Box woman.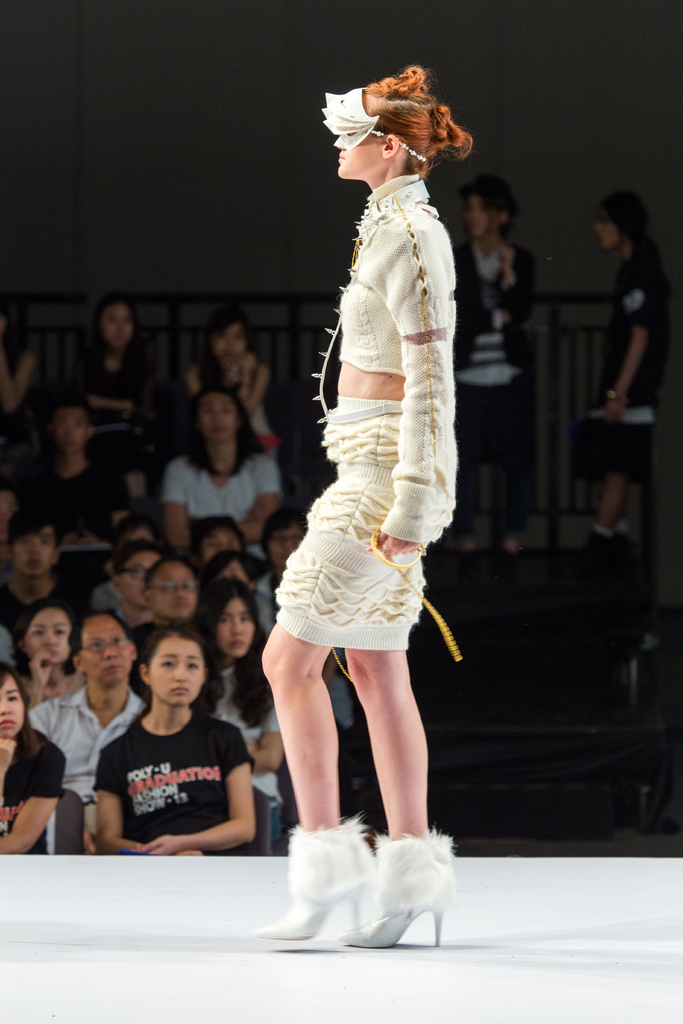
Rect(157, 379, 284, 606).
